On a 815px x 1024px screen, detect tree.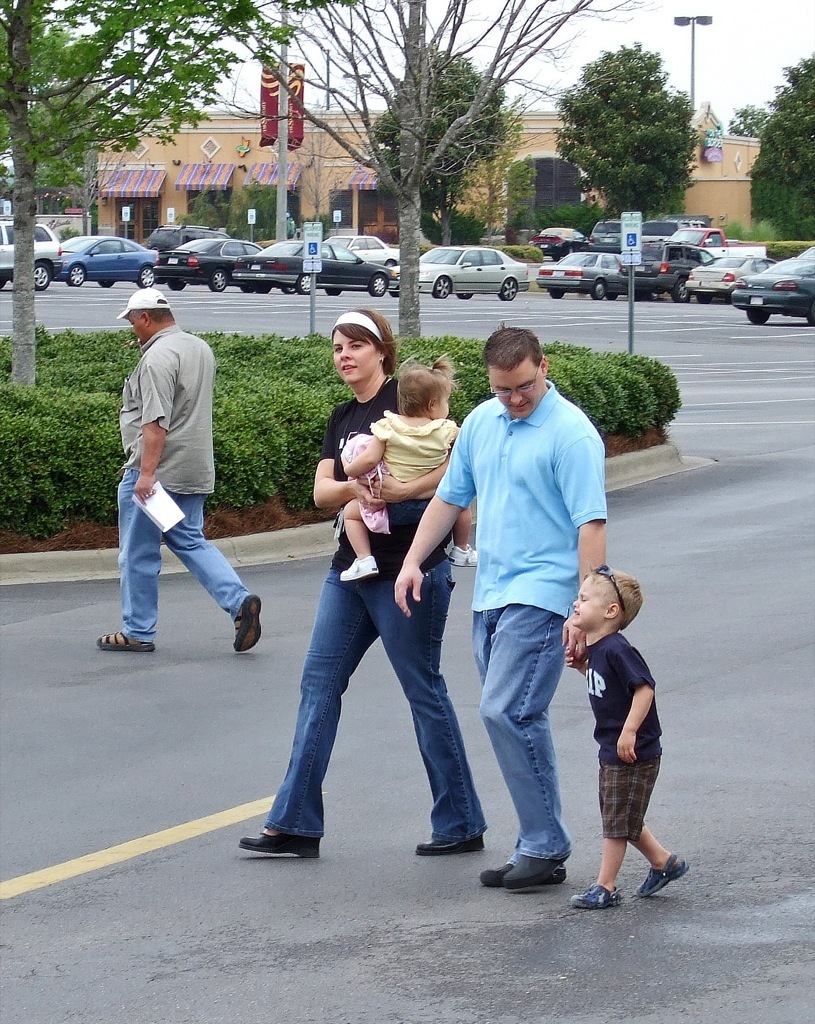
bbox=(550, 45, 727, 218).
